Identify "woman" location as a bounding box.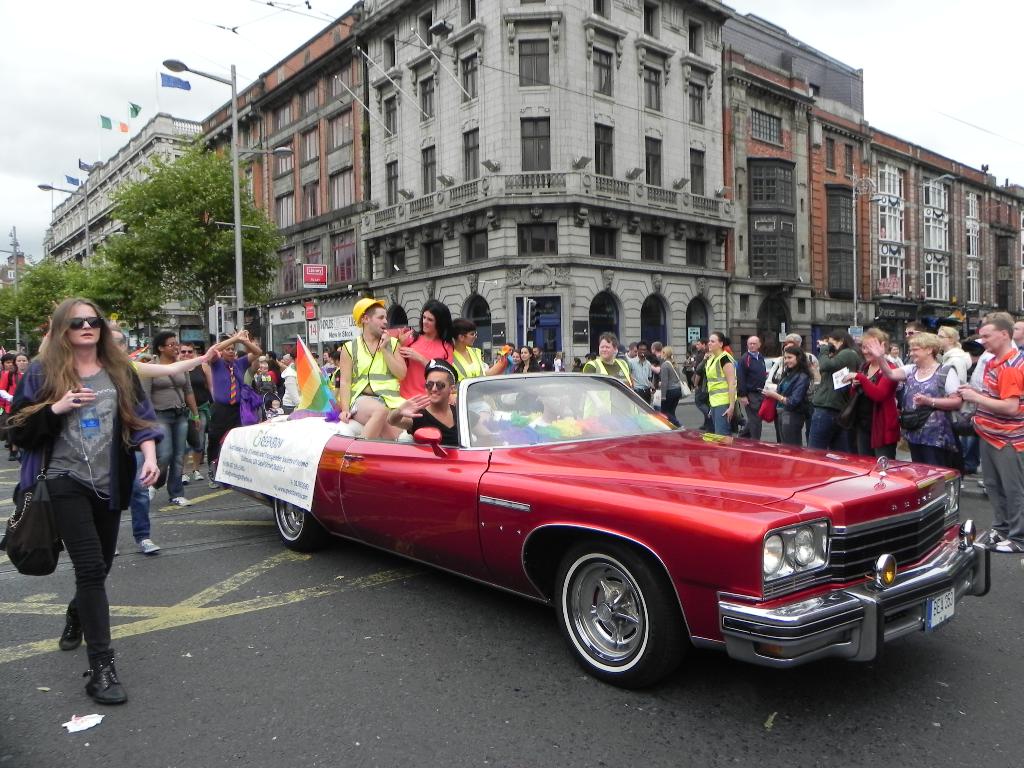
(x1=10, y1=307, x2=164, y2=694).
